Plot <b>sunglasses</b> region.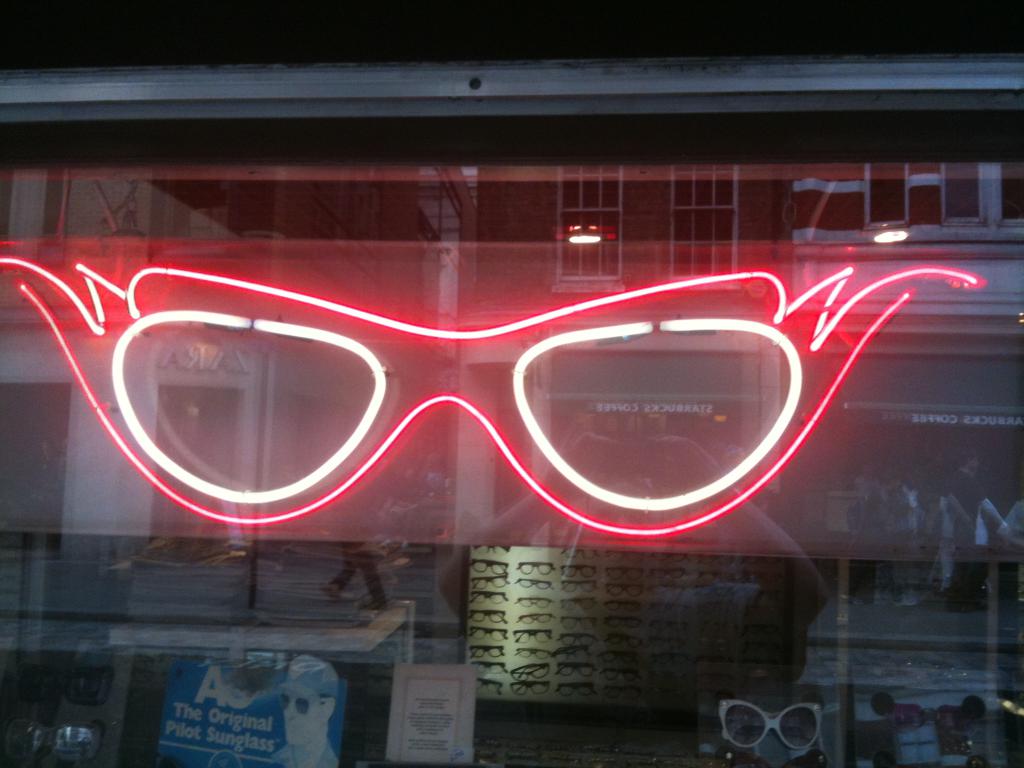
Plotted at 552 682 597 696.
